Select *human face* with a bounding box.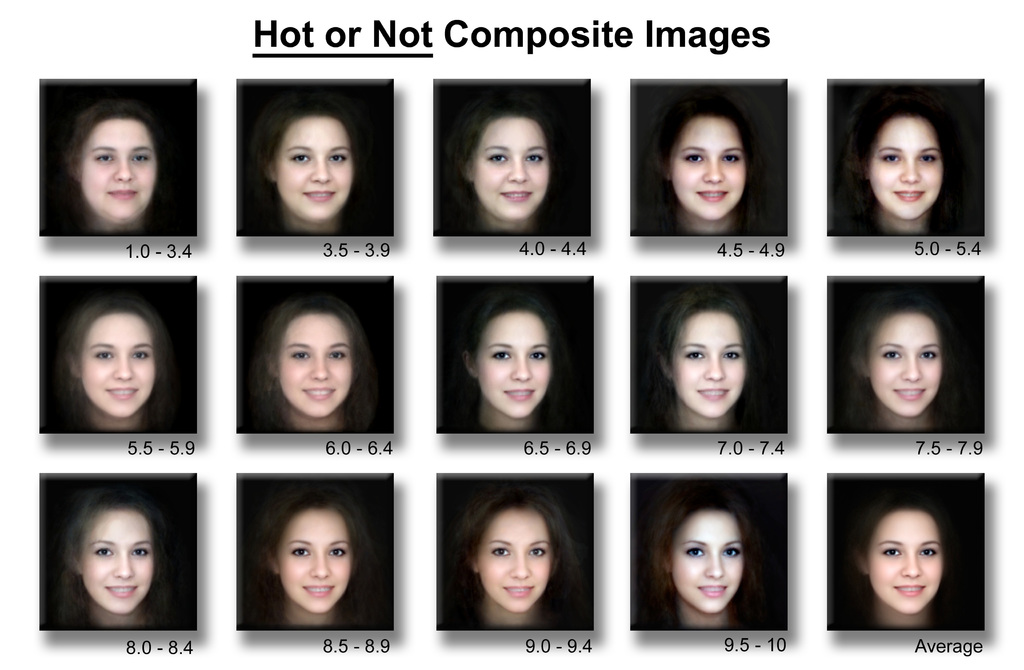
(x1=869, y1=512, x2=940, y2=611).
